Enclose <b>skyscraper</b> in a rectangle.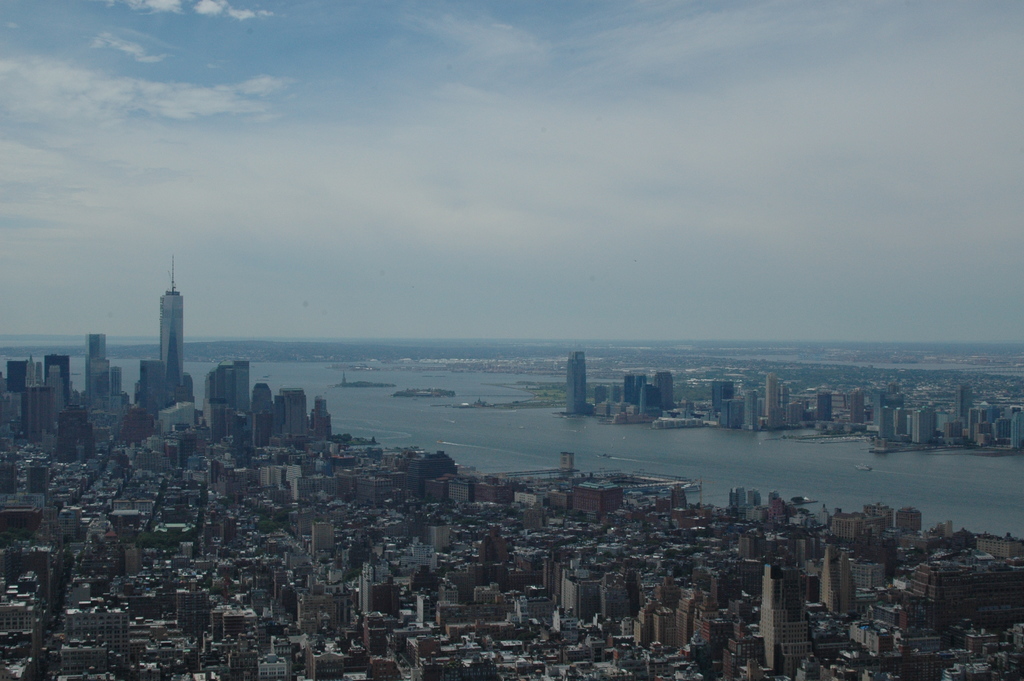
134 363 156 413.
